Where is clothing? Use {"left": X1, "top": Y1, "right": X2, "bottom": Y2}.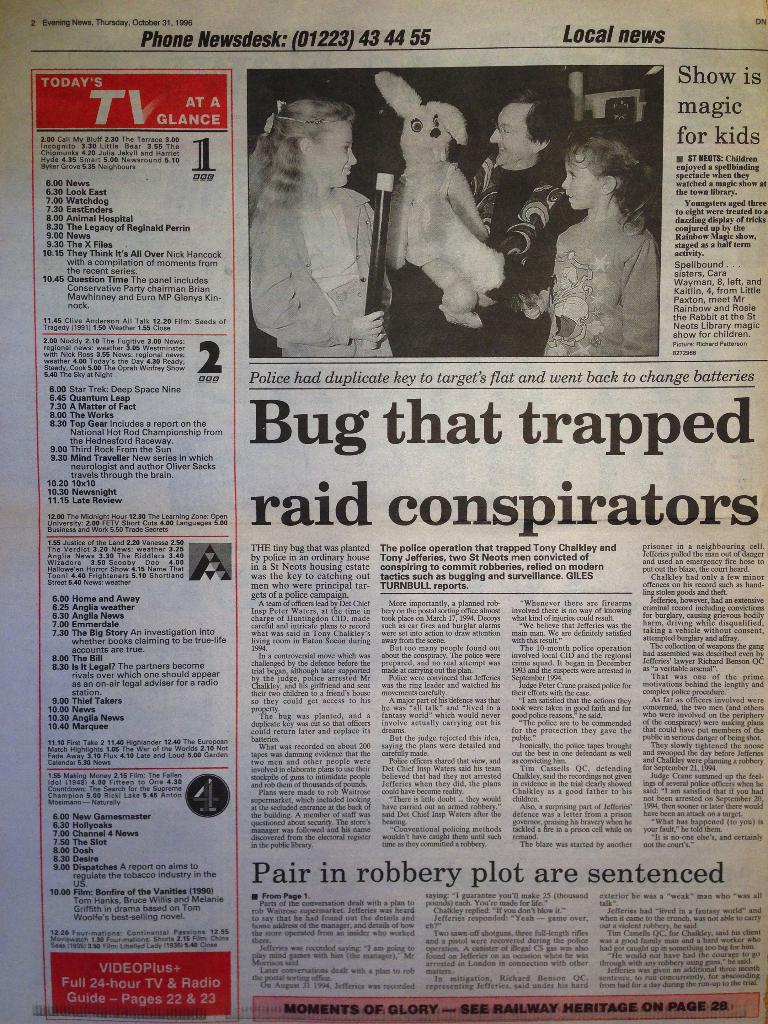
{"left": 550, "top": 218, "right": 672, "bottom": 356}.
